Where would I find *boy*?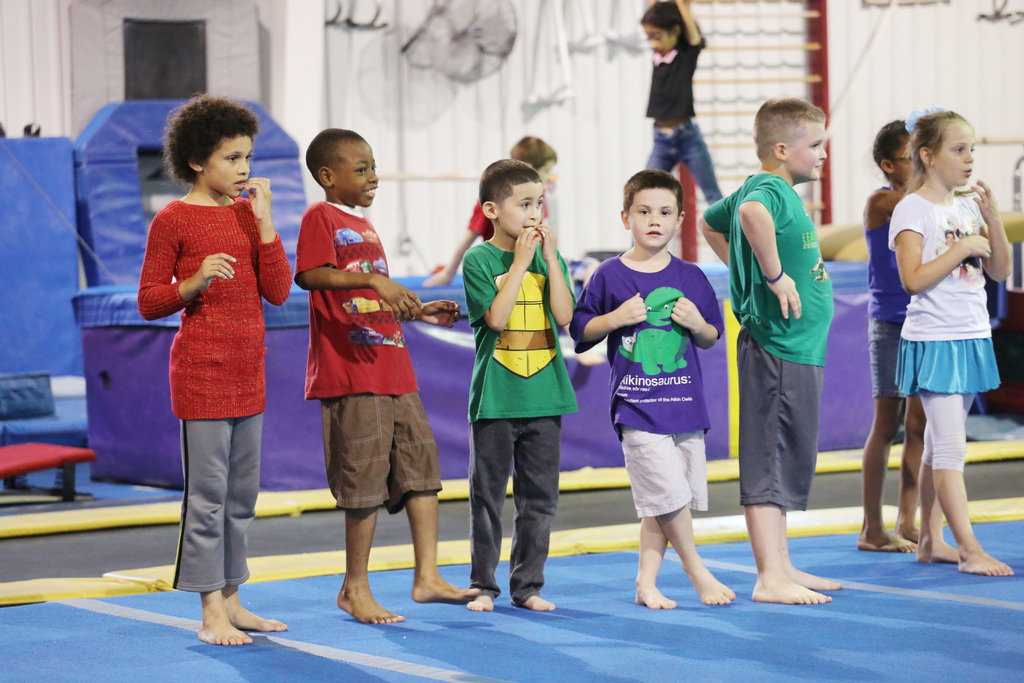
At 122:78:282:643.
